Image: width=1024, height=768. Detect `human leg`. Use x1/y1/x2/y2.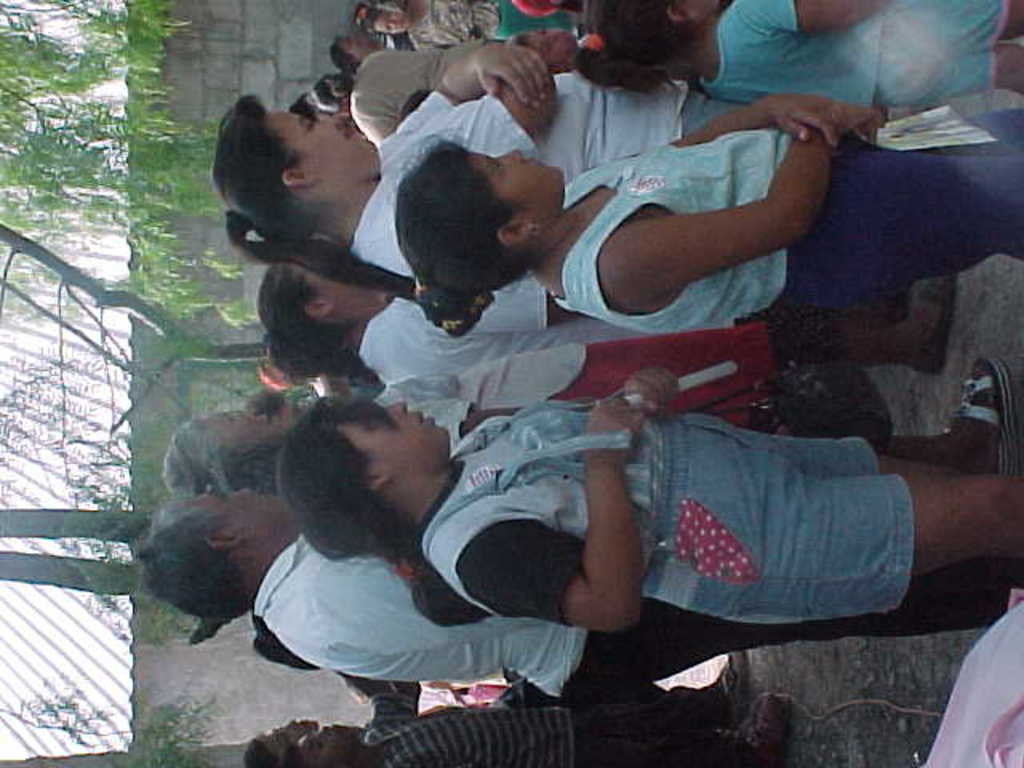
794/106/1022/302.
